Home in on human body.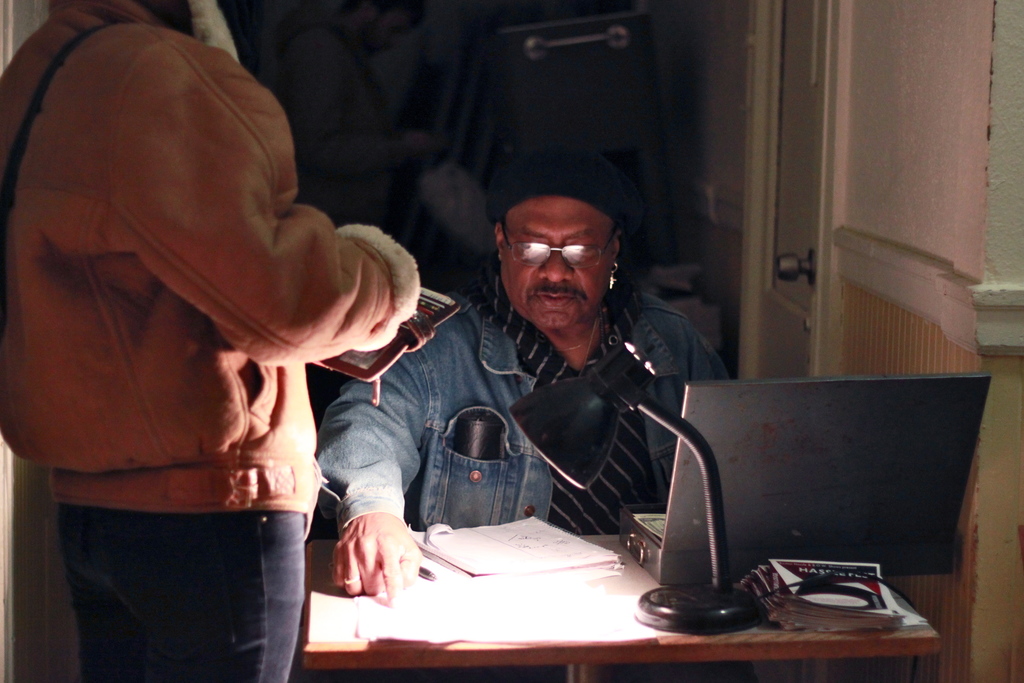
Homed in at {"x1": 0, "y1": 0, "x2": 452, "y2": 673}.
